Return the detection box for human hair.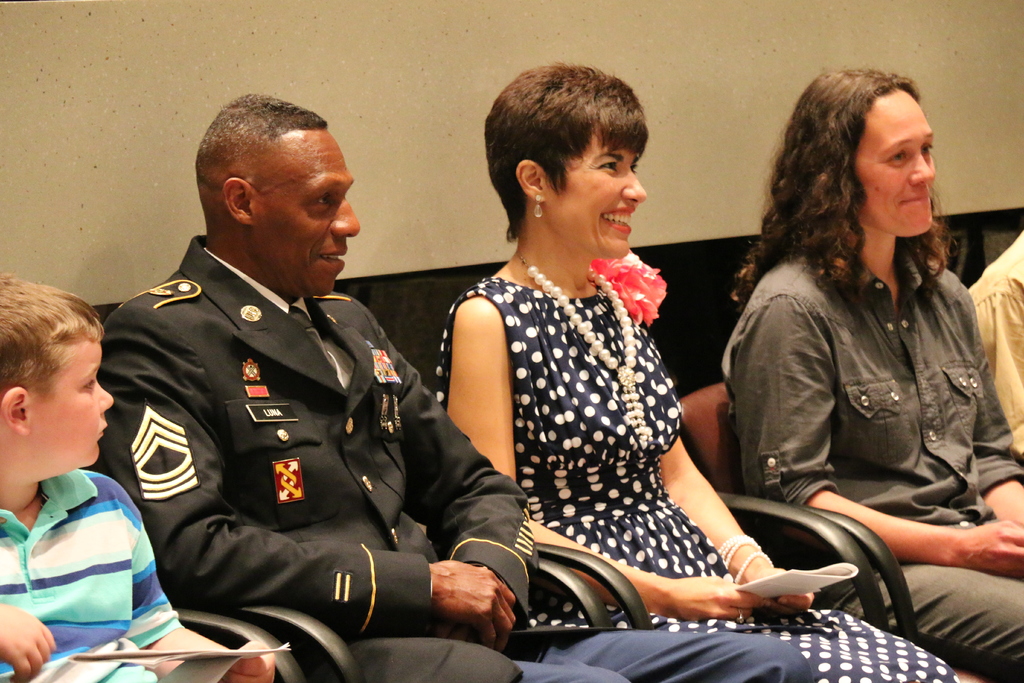
bbox(481, 60, 656, 252).
